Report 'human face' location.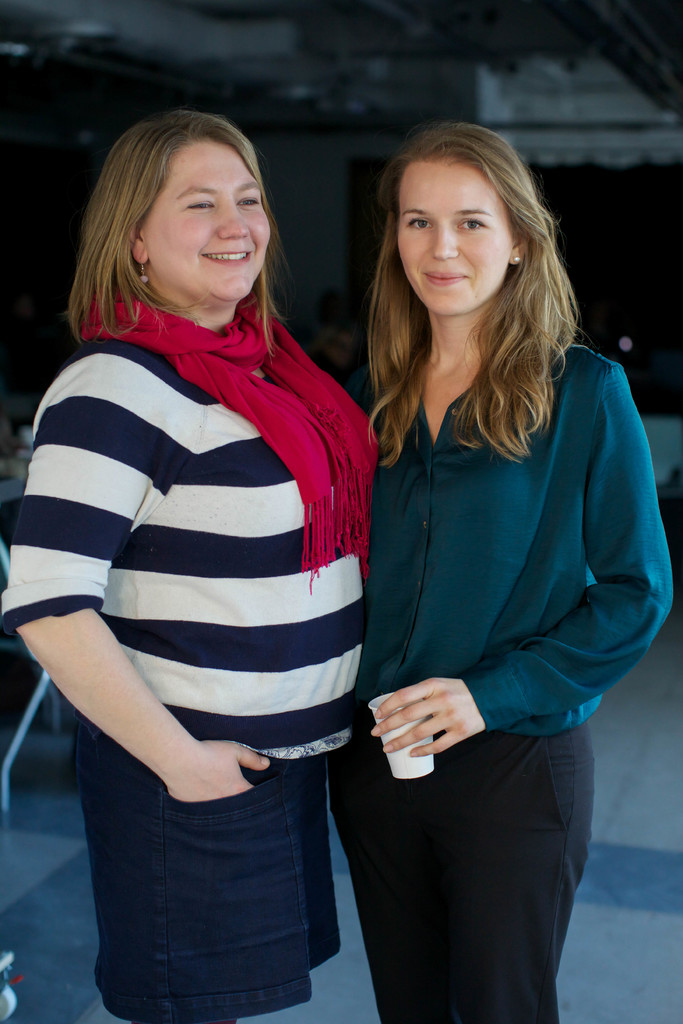
Report: (143,134,267,294).
